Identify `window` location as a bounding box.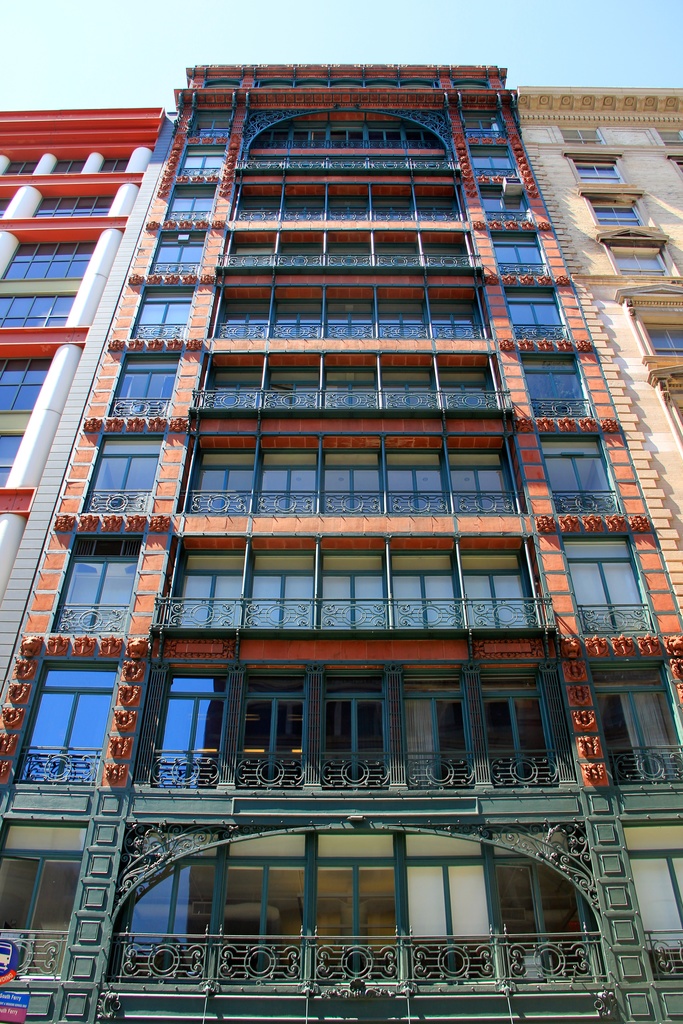
detection(461, 111, 507, 157).
